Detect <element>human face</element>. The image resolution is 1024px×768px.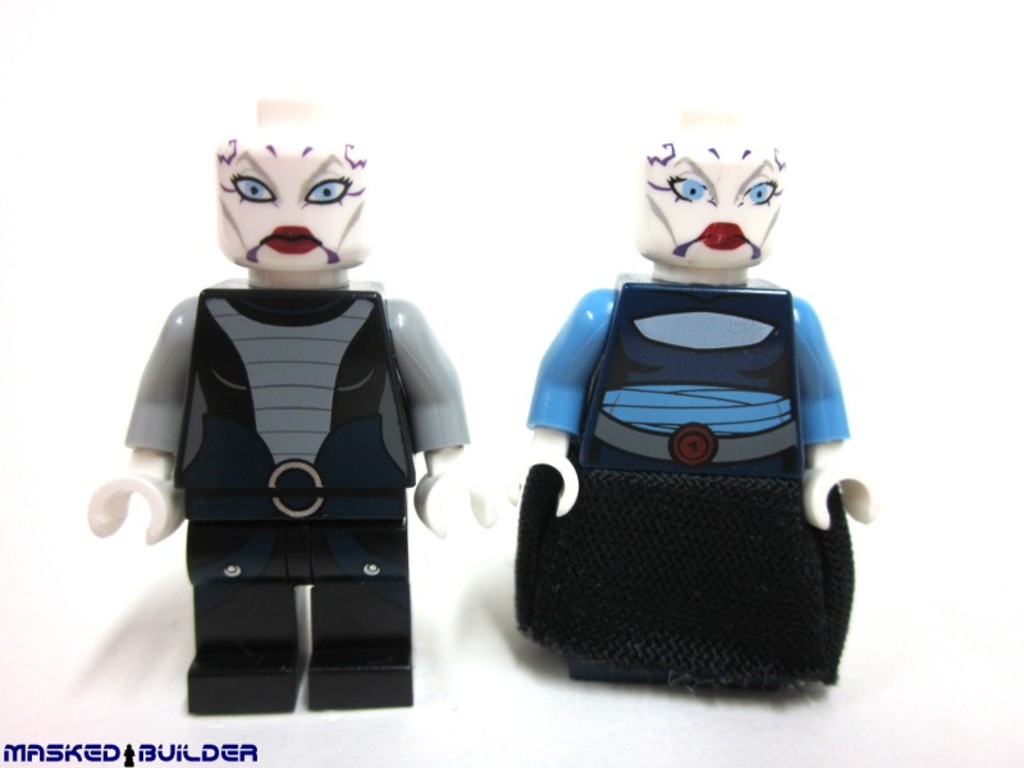
218:141:362:275.
